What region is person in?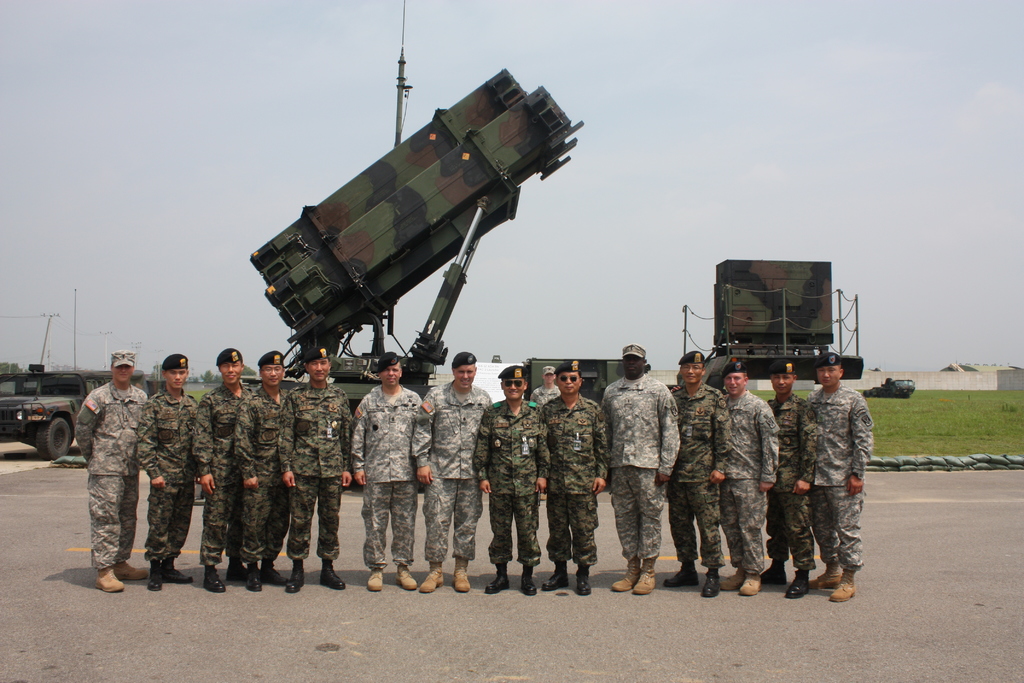
793,338,874,613.
